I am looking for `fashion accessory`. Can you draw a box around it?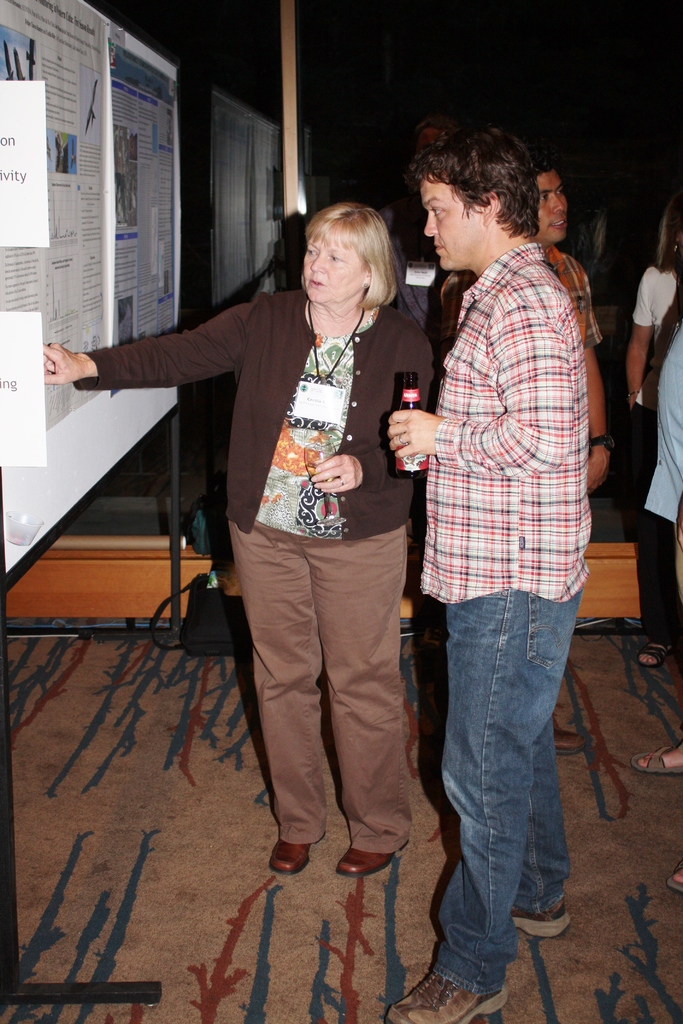
Sure, the bounding box is x1=586 y1=430 x2=618 y2=454.
